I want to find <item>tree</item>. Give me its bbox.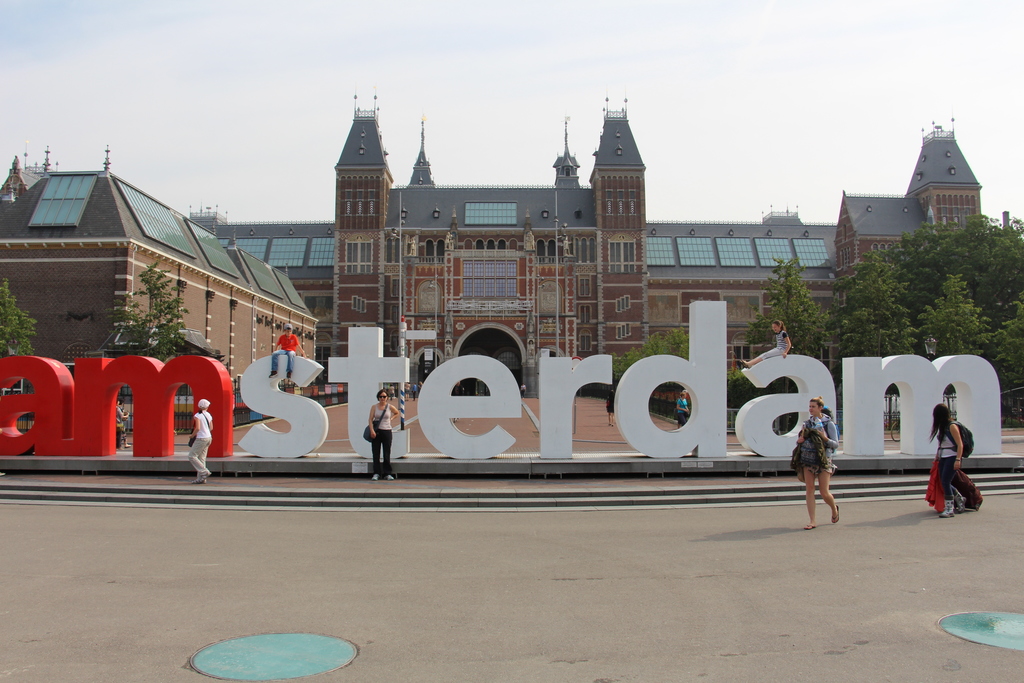
0:279:39:358.
